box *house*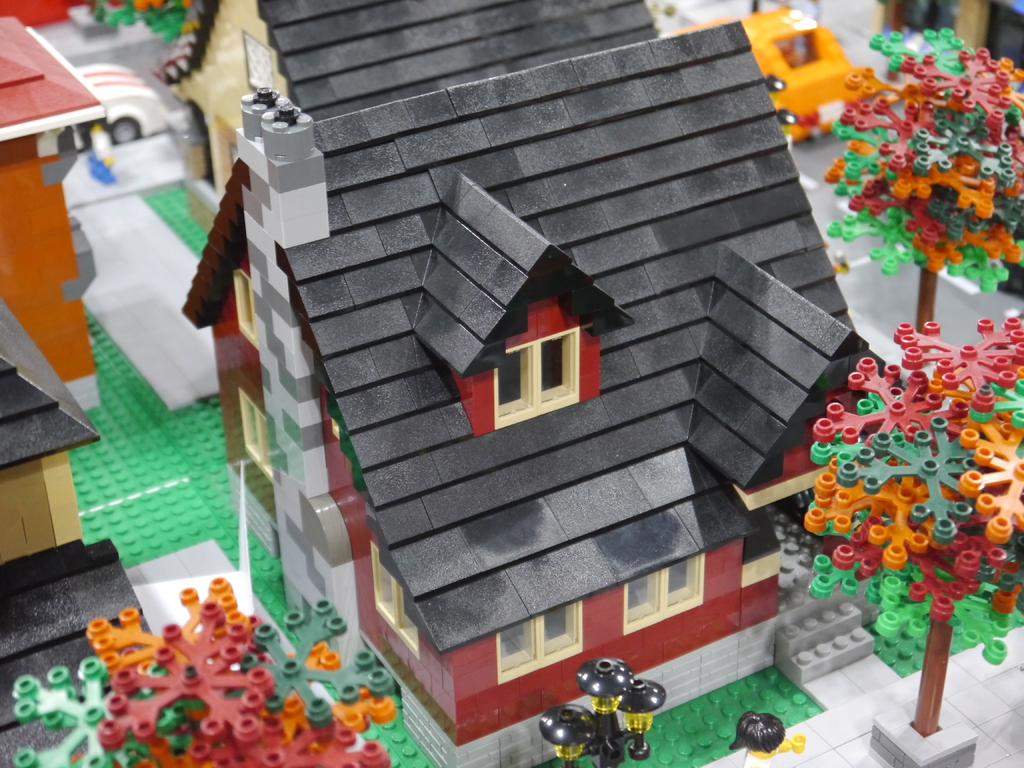
180, 7, 891, 767
